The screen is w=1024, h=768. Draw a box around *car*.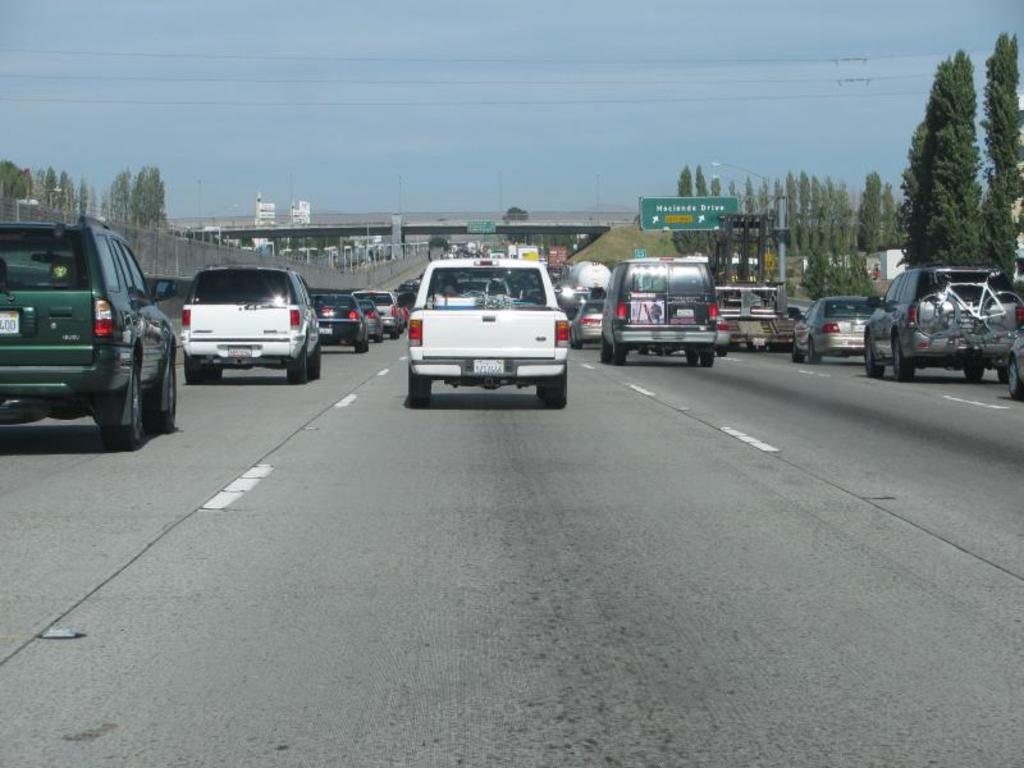
(x1=1, y1=219, x2=178, y2=447).
